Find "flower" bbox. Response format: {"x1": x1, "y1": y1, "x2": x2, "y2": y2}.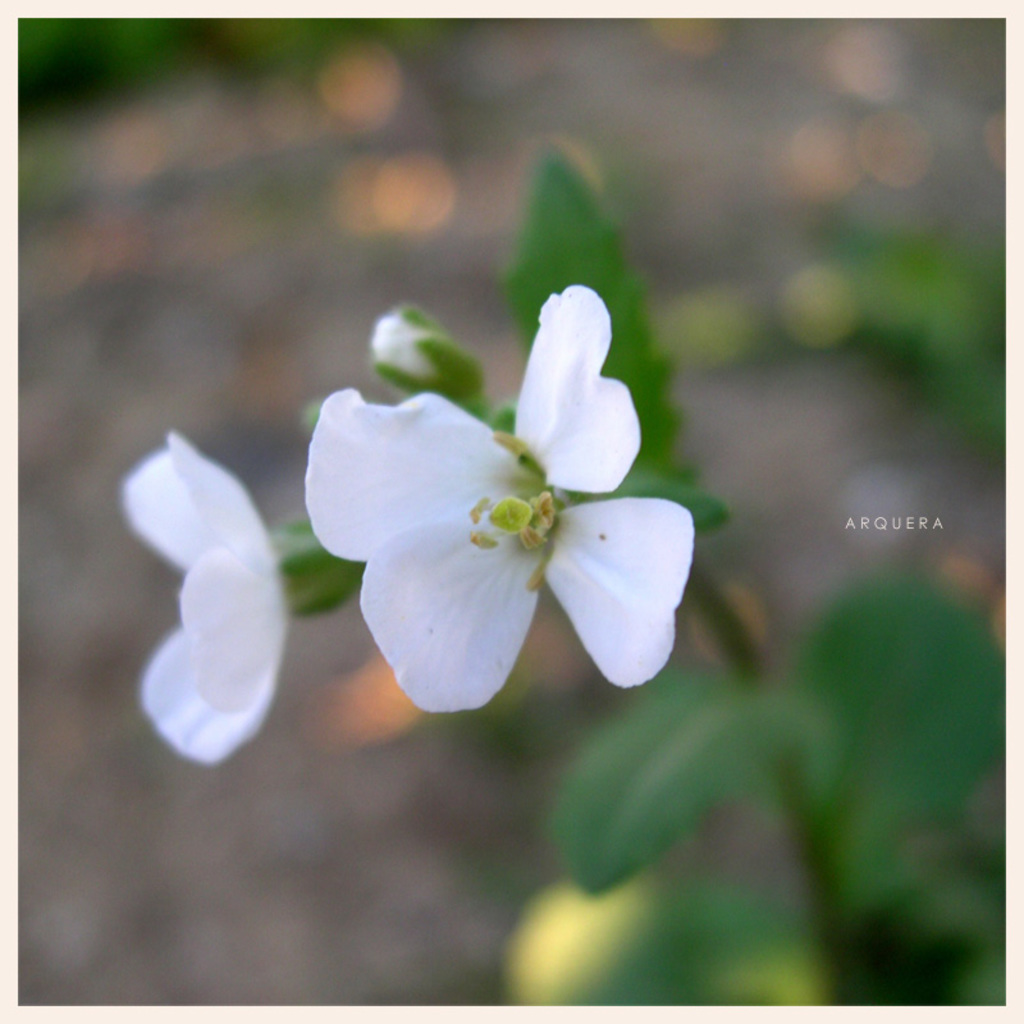
{"x1": 296, "y1": 287, "x2": 716, "y2": 728}.
